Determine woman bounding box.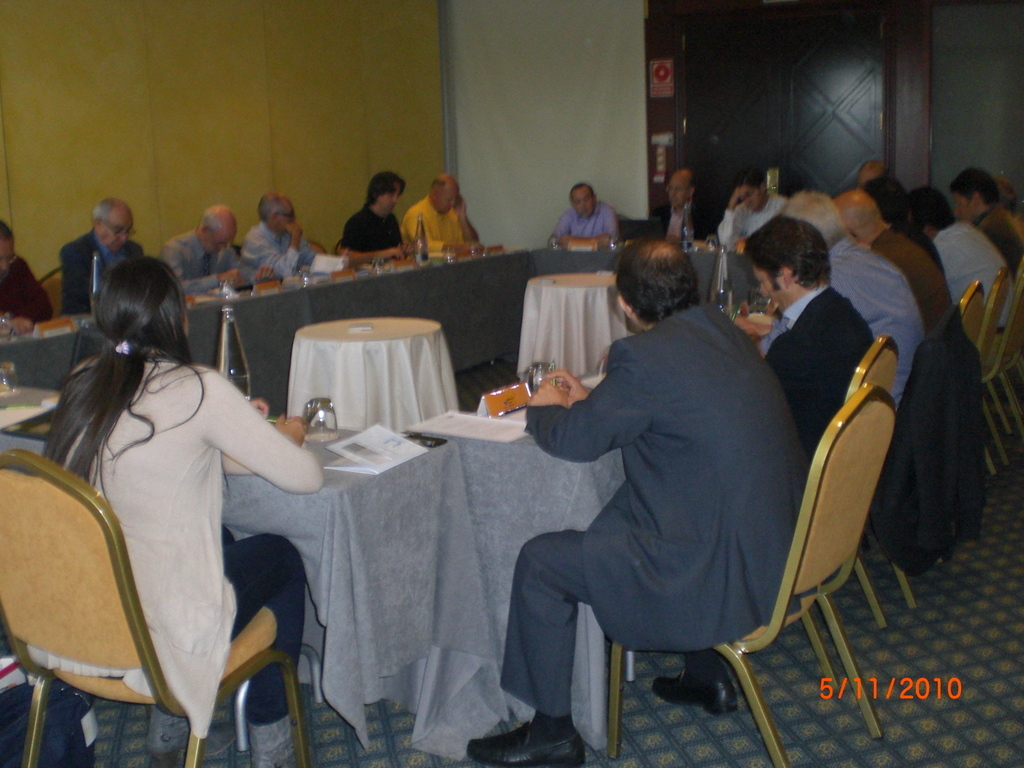
Determined: 29/237/300/753.
